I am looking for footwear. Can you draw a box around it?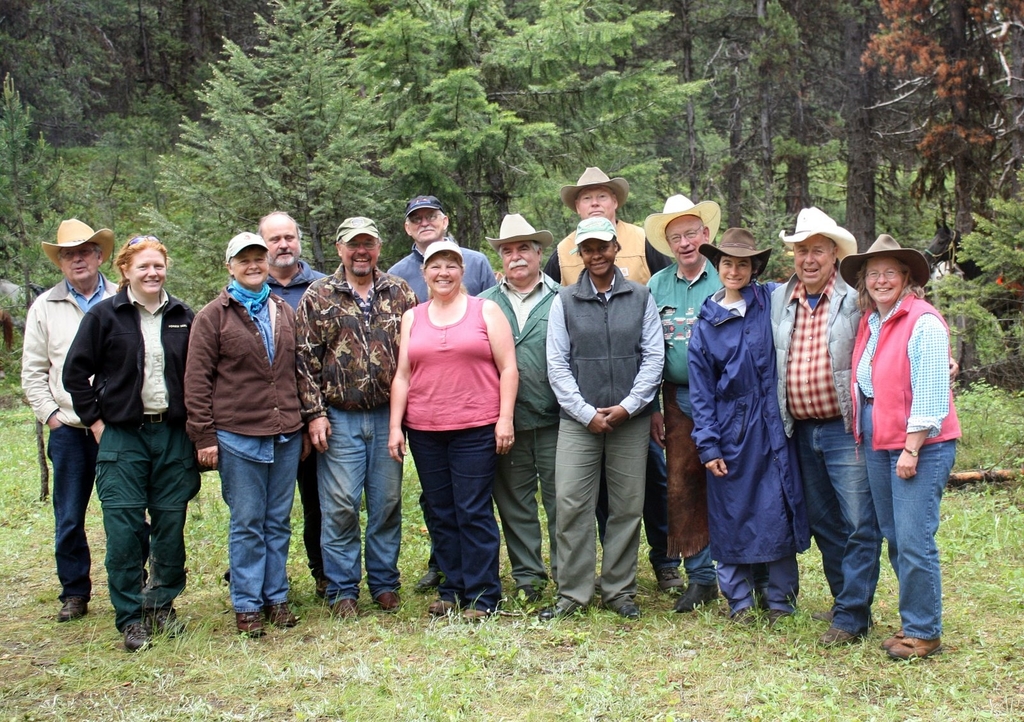
Sure, the bounding box is (left=122, top=620, right=158, bottom=655).
